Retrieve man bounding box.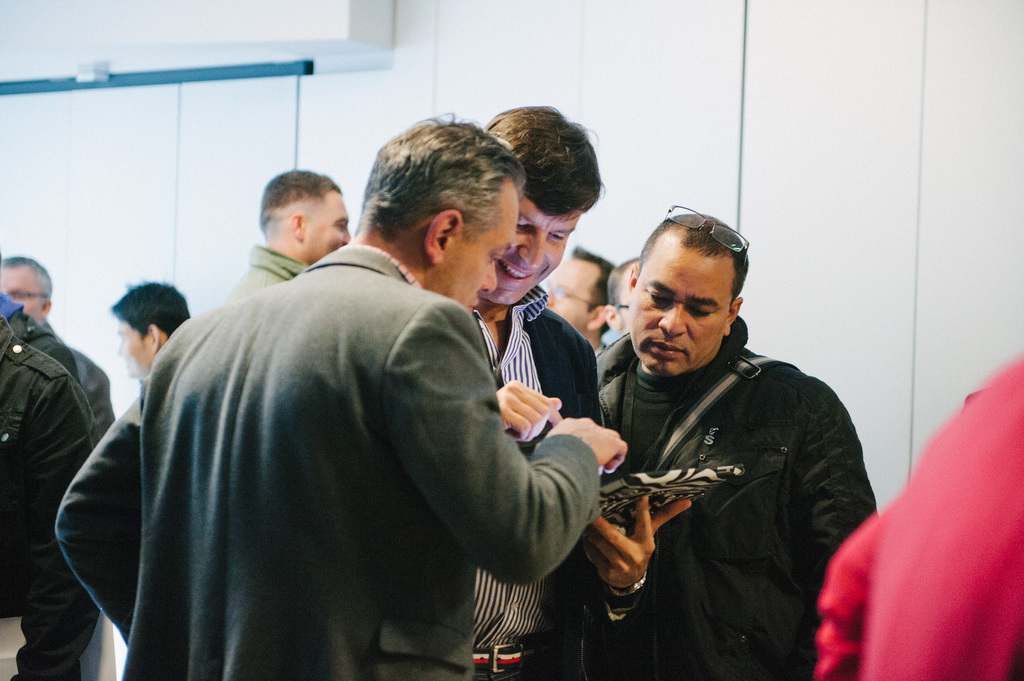
Bounding box: (0, 255, 115, 442).
